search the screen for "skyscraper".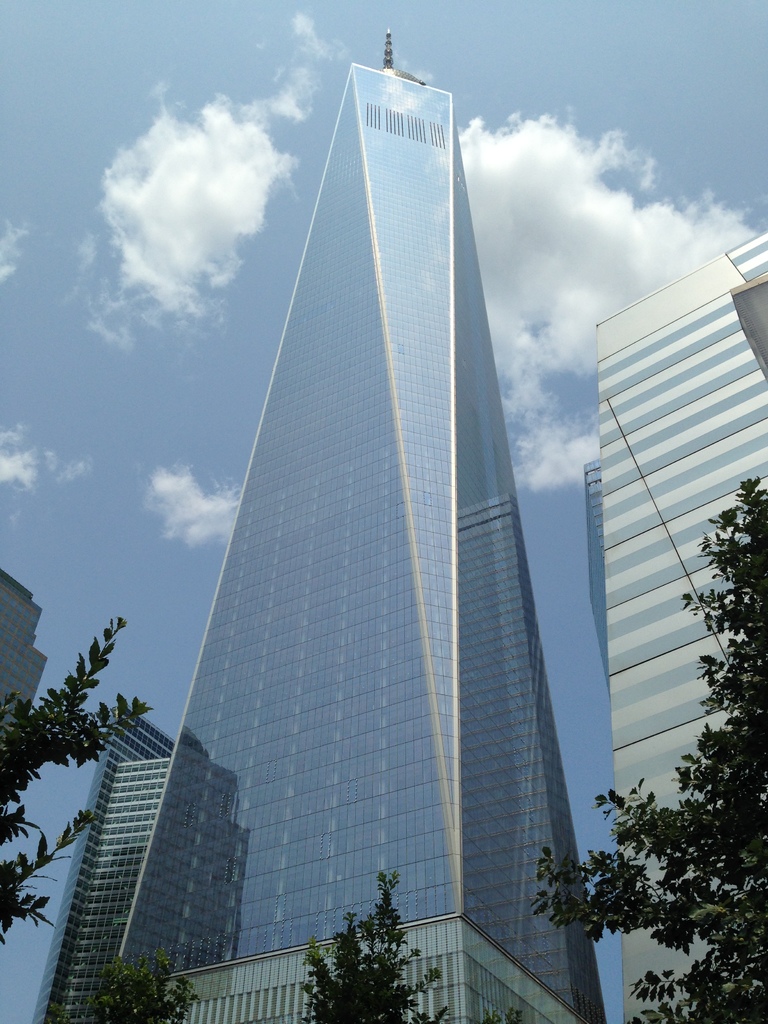
Found at (577,451,604,671).
